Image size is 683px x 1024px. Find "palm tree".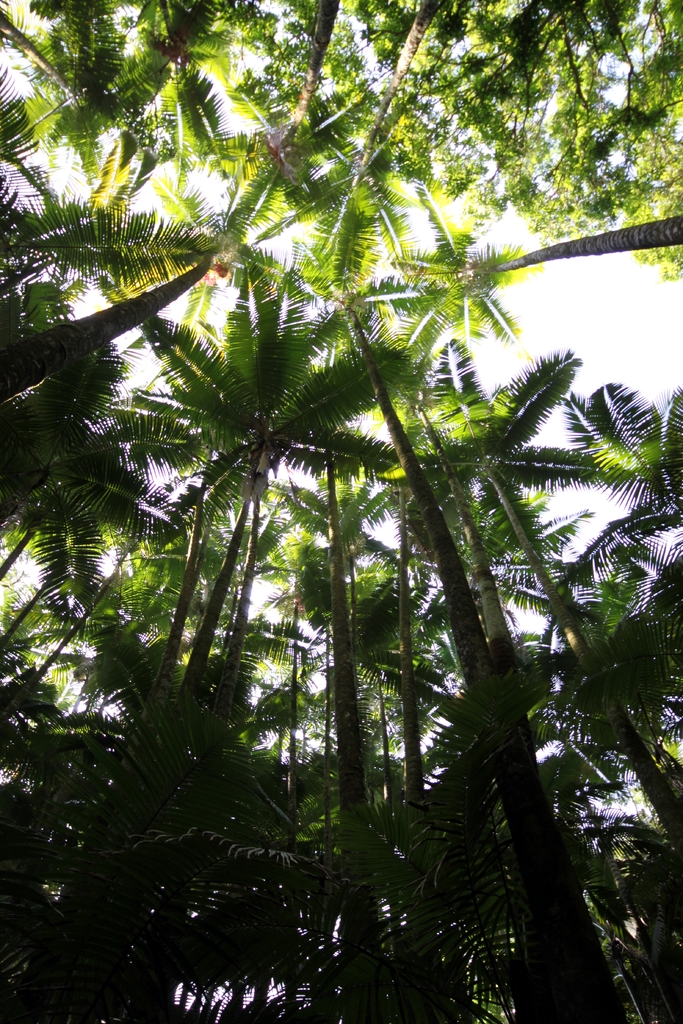
box(132, 299, 393, 844).
